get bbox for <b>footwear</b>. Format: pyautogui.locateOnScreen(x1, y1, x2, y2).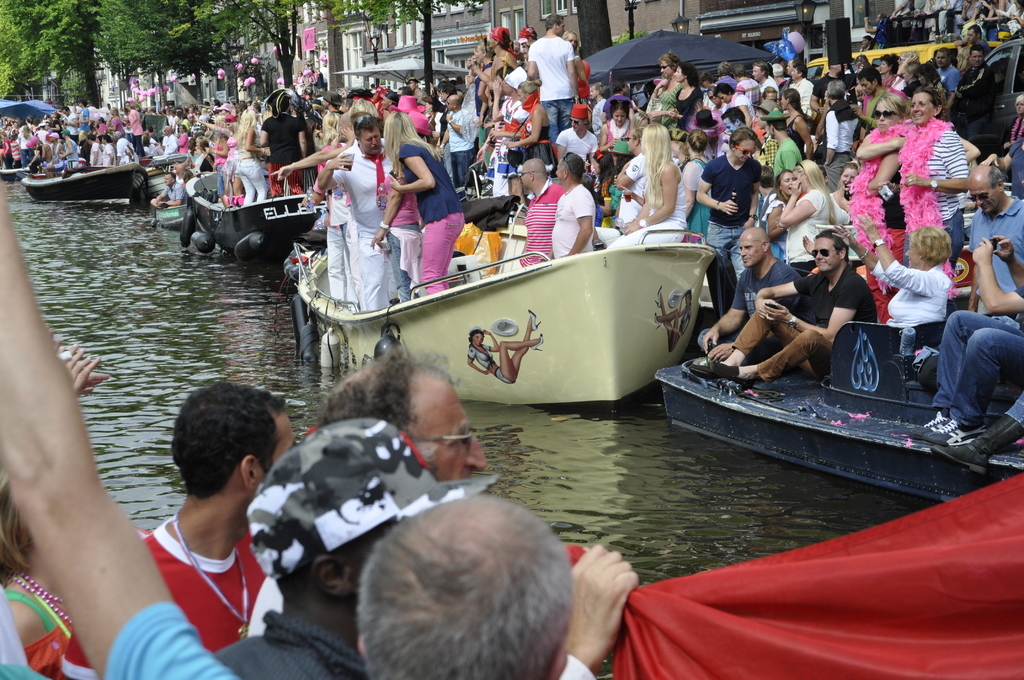
pyautogui.locateOnScreen(925, 421, 989, 442).
